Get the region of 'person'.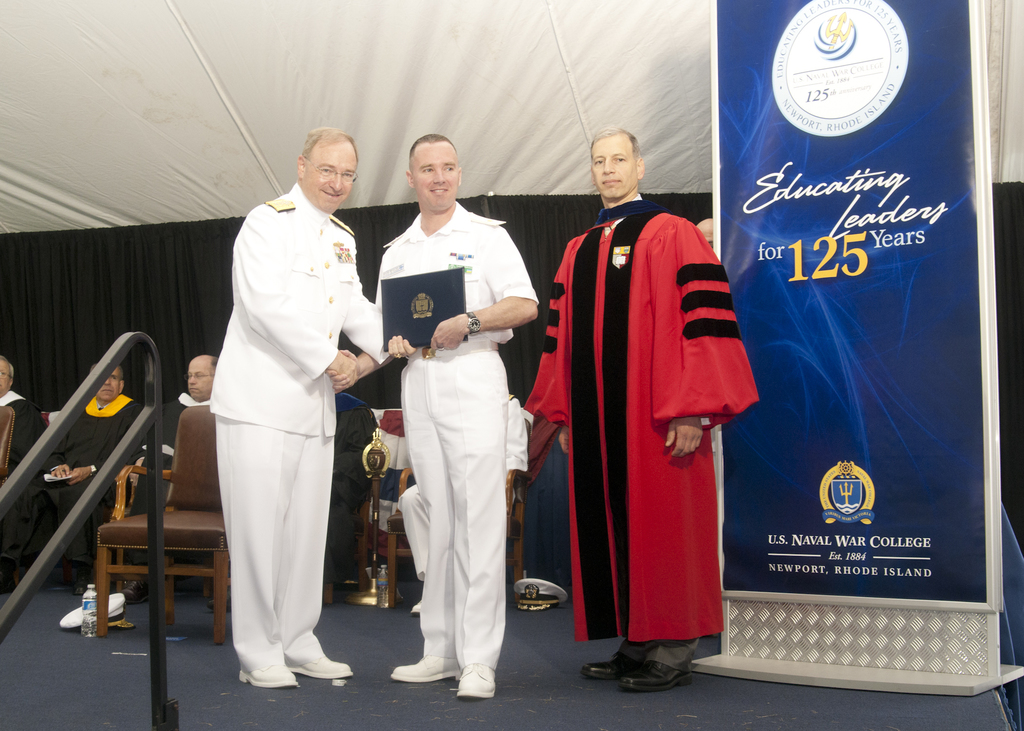
323, 129, 543, 703.
